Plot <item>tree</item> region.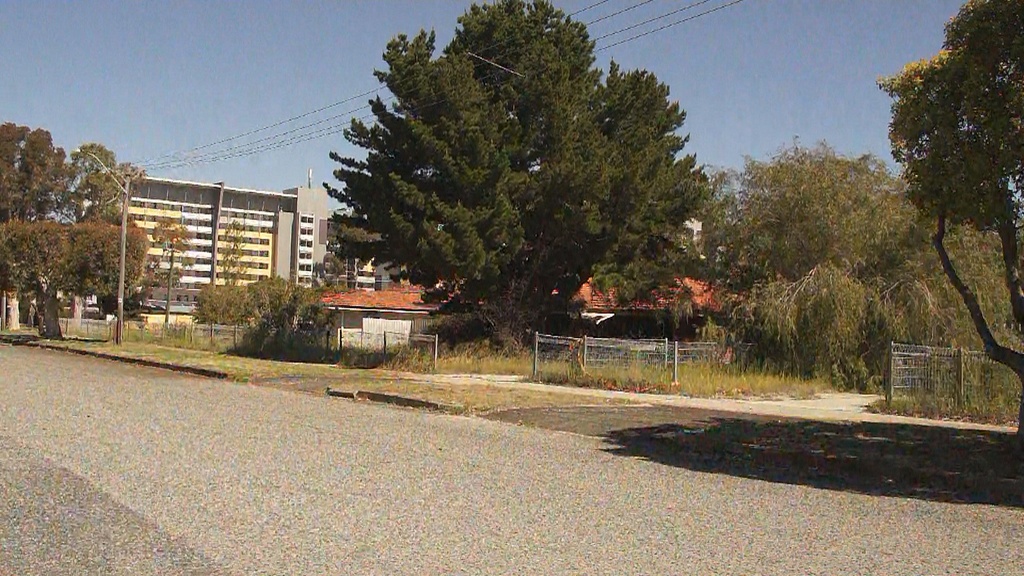
Plotted at box=[326, 20, 703, 340].
